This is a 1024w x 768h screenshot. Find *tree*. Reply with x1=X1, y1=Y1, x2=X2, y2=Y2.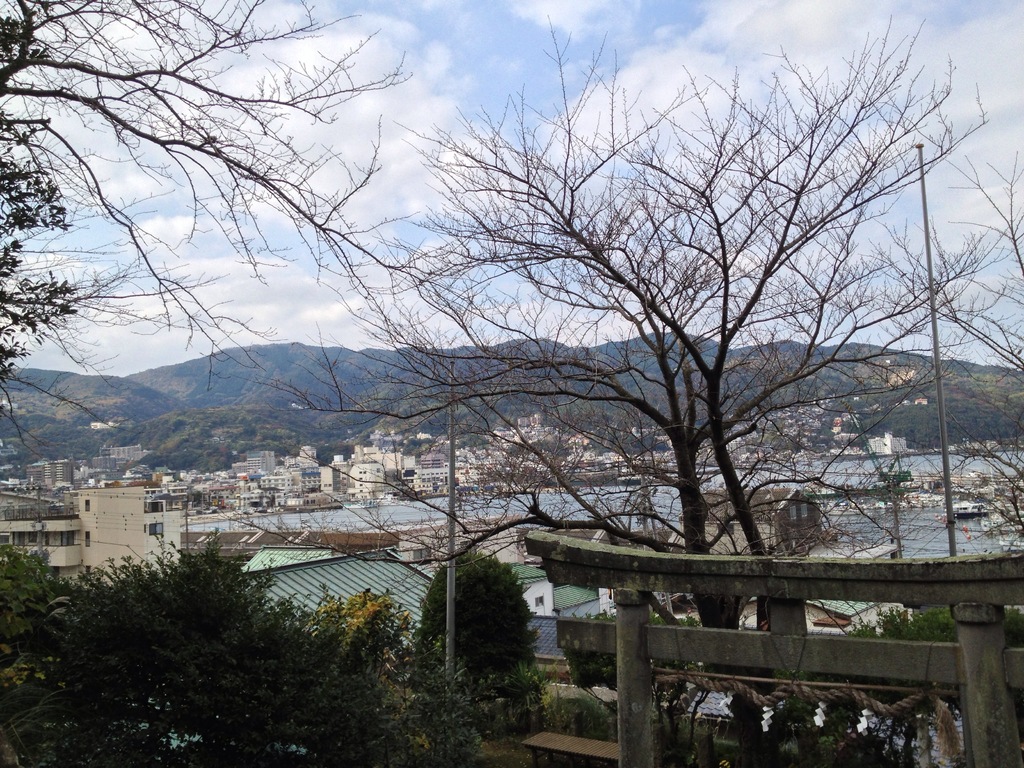
x1=0, y1=0, x2=412, y2=397.
